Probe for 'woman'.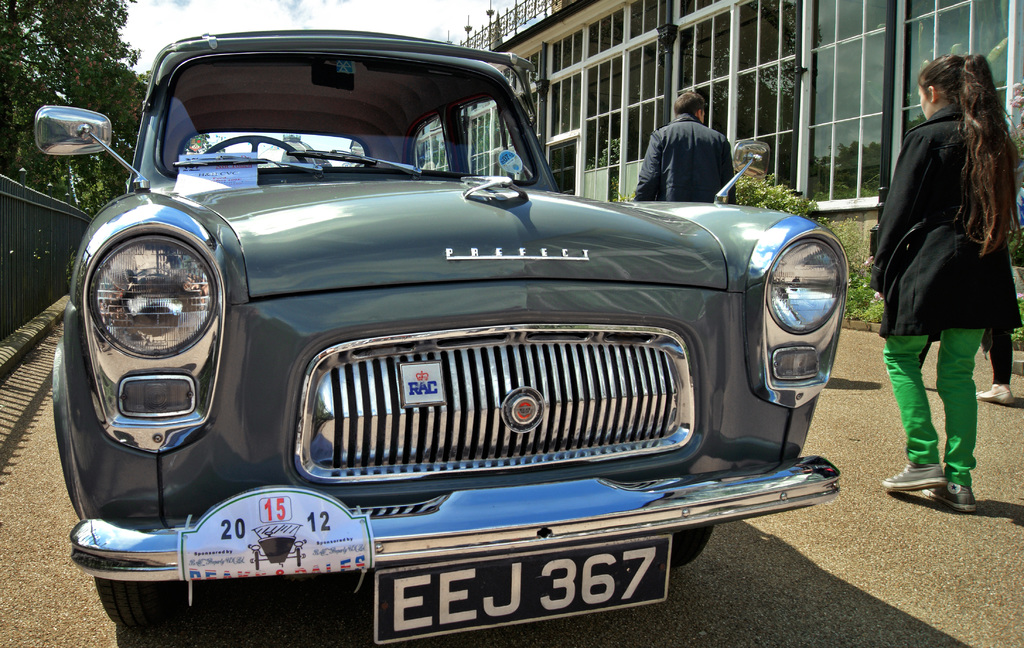
Probe result: locate(868, 37, 1018, 503).
